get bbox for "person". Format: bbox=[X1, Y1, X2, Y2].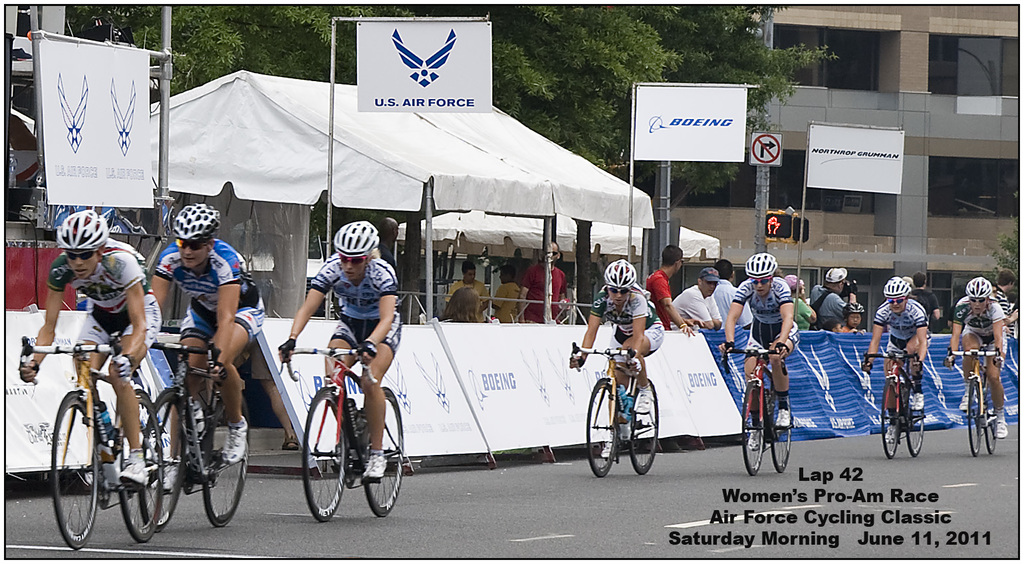
bbox=[528, 242, 576, 323].
